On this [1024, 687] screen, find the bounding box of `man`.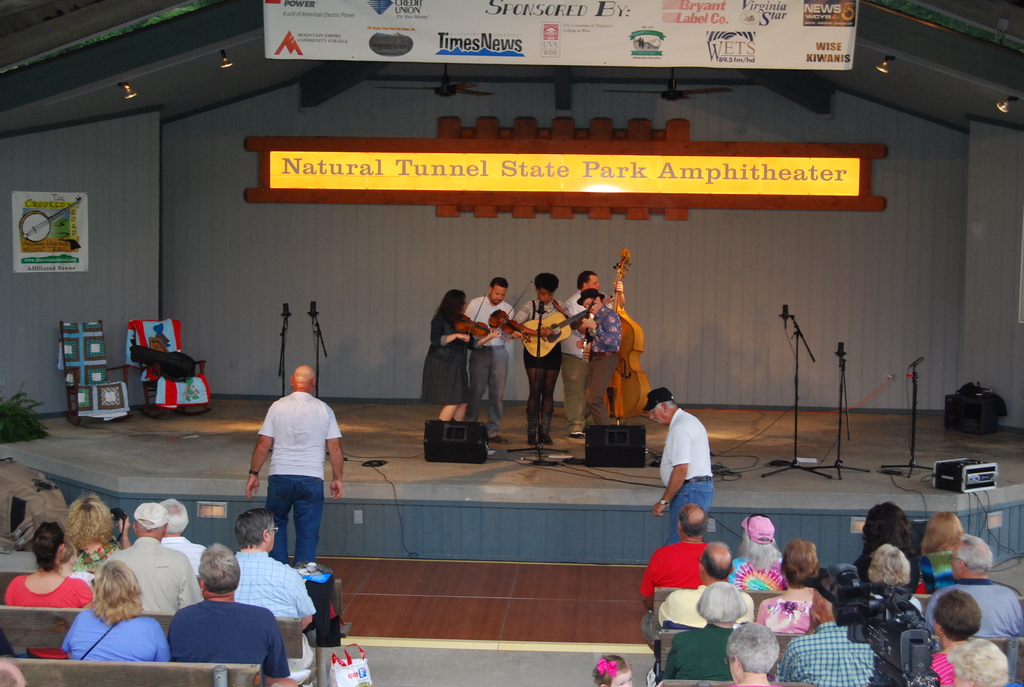
Bounding box: region(776, 588, 872, 686).
